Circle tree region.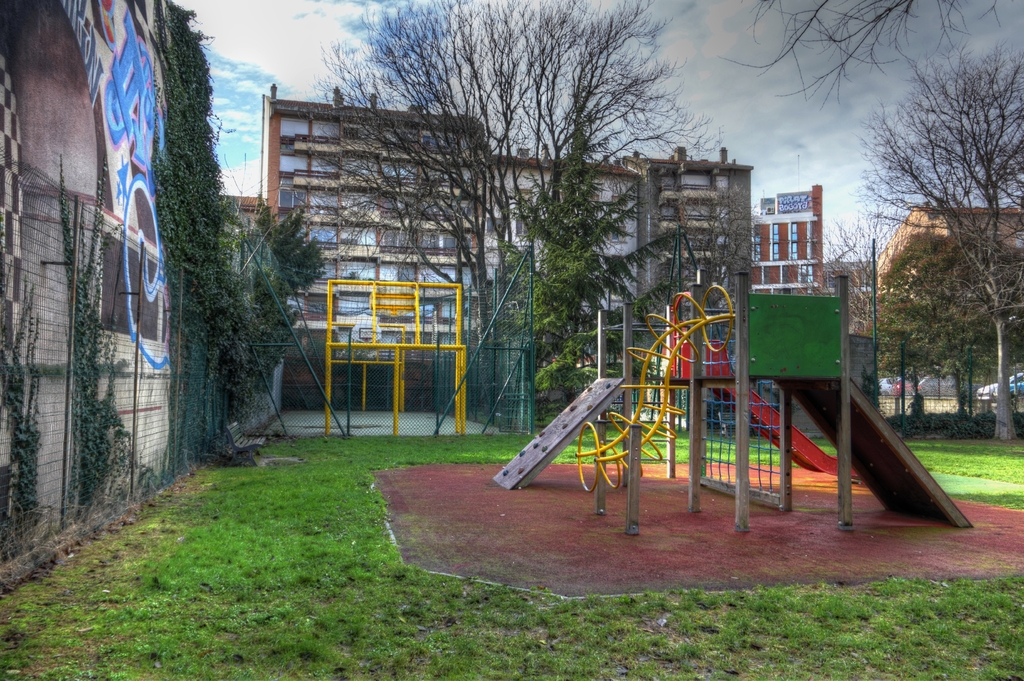
Region: (left=729, top=0, right=1007, bottom=114).
